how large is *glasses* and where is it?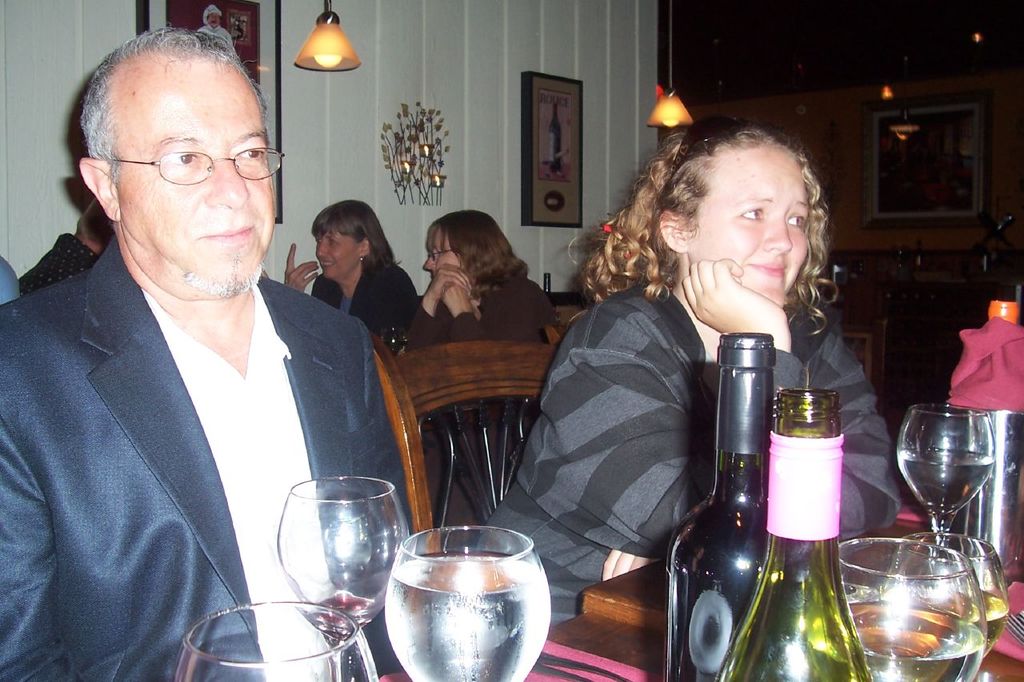
Bounding box: 102:146:287:182.
